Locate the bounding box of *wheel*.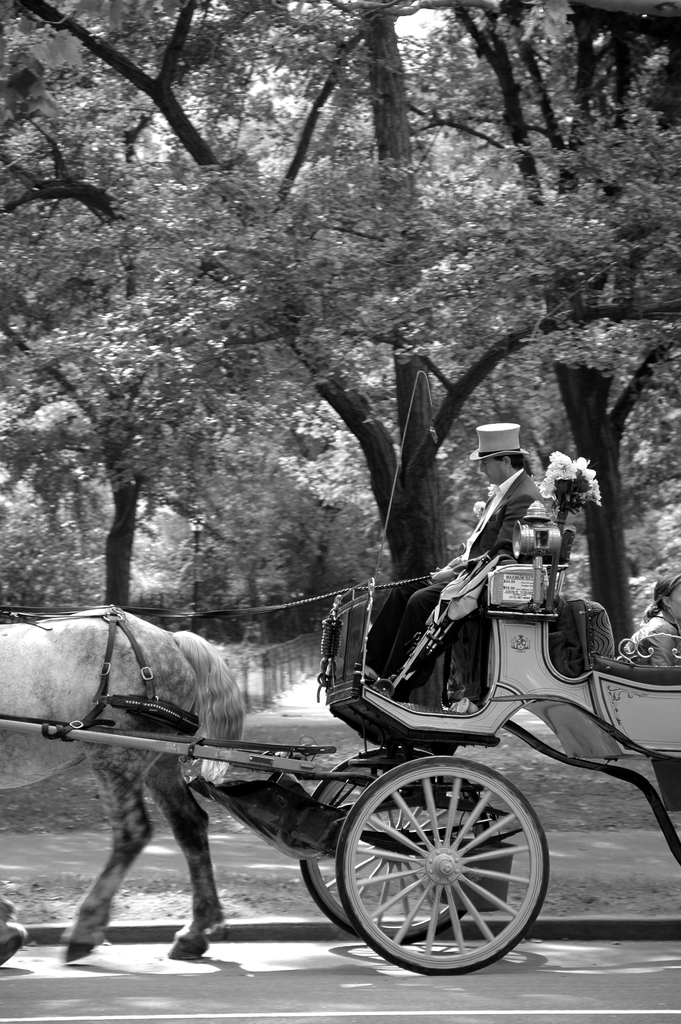
Bounding box: pyautogui.locateOnScreen(300, 749, 490, 945).
